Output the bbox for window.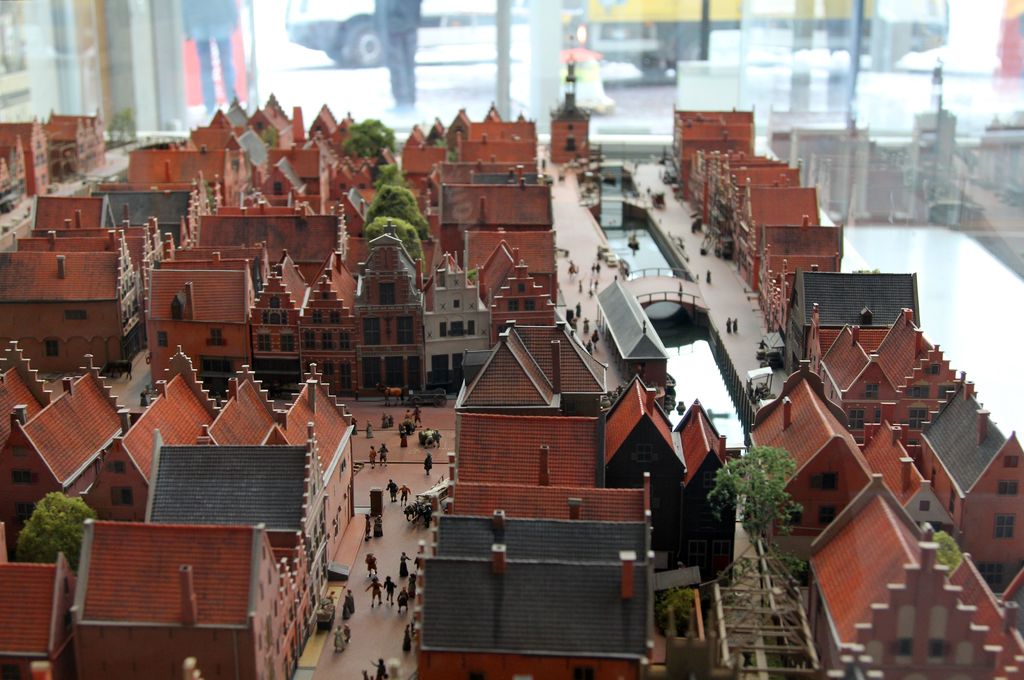
x1=909, y1=405, x2=925, y2=432.
